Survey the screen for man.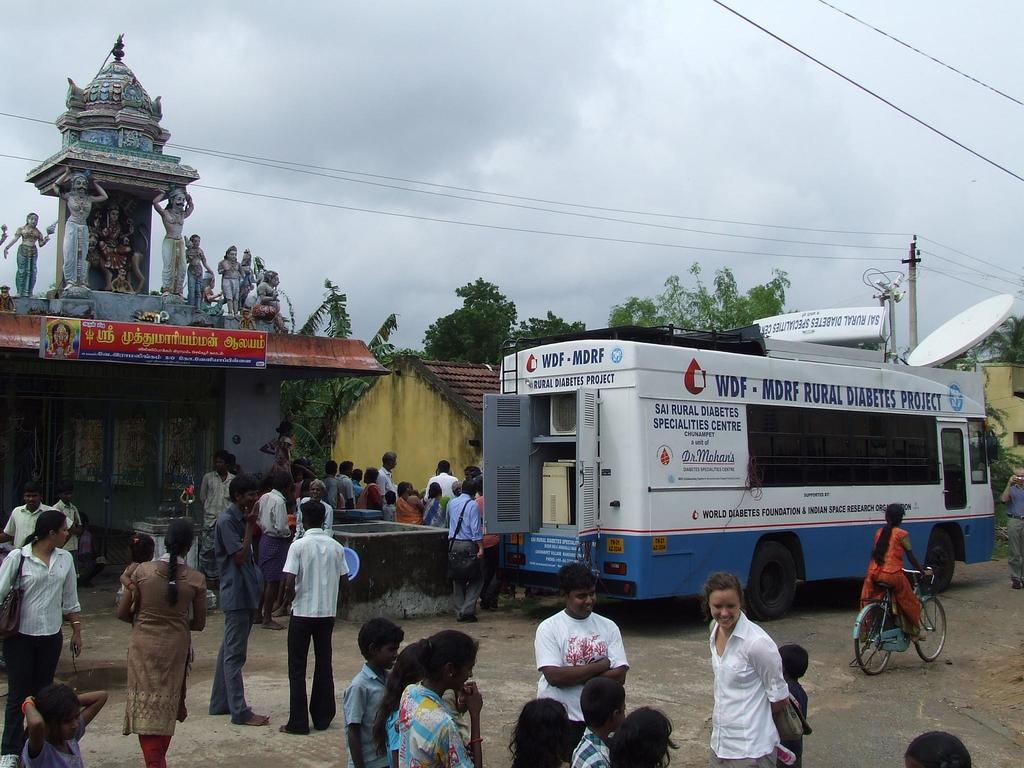
Survey found: x1=294 y1=484 x2=333 y2=539.
